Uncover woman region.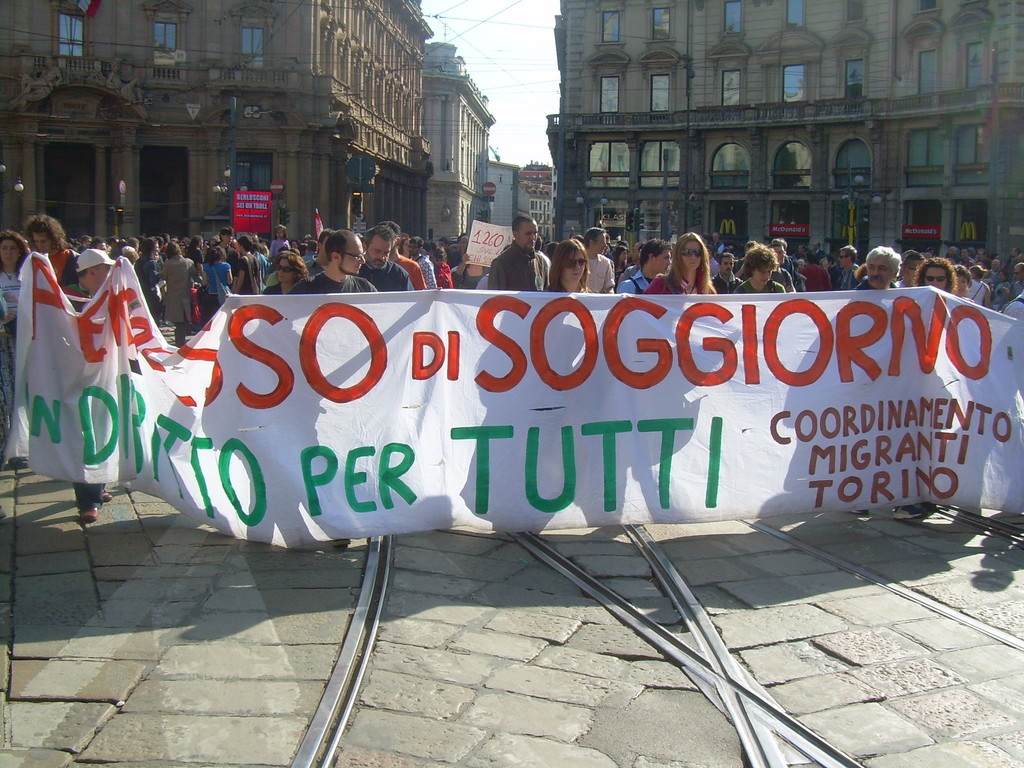
Uncovered: locate(429, 243, 443, 299).
